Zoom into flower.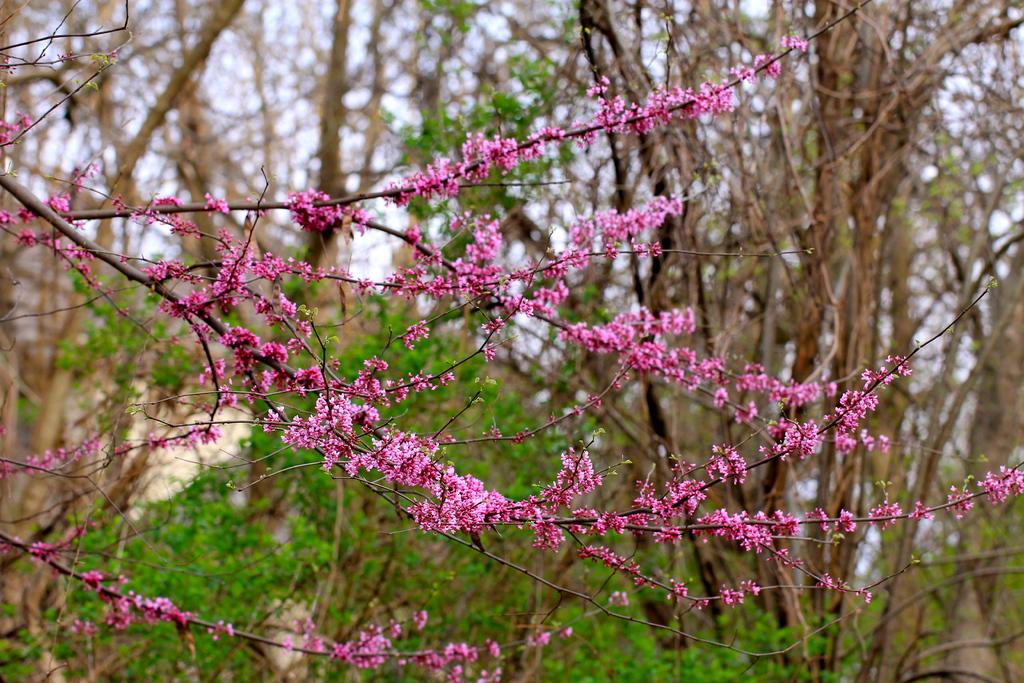
Zoom target: {"left": 714, "top": 390, "right": 726, "bottom": 408}.
